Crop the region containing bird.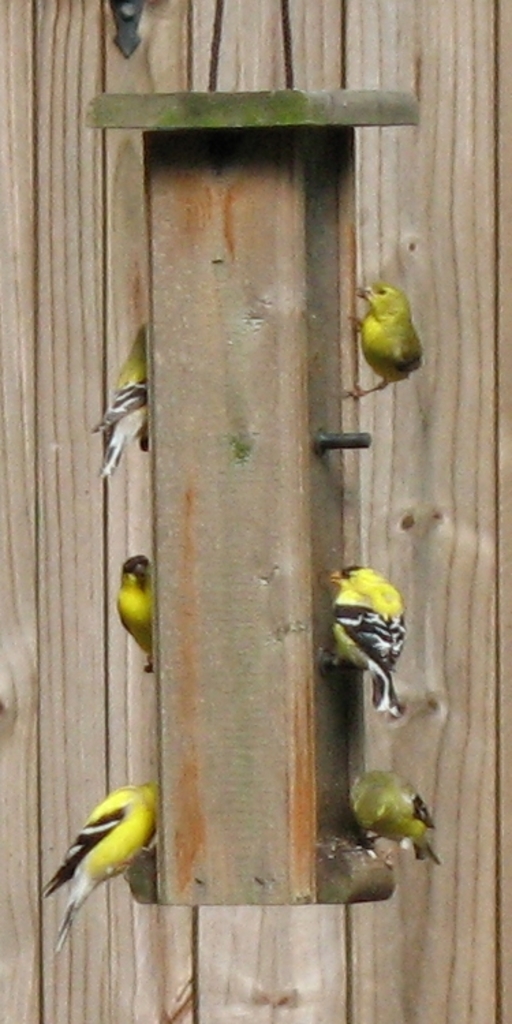
Crop region: Rect(317, 560, 408, 720).
